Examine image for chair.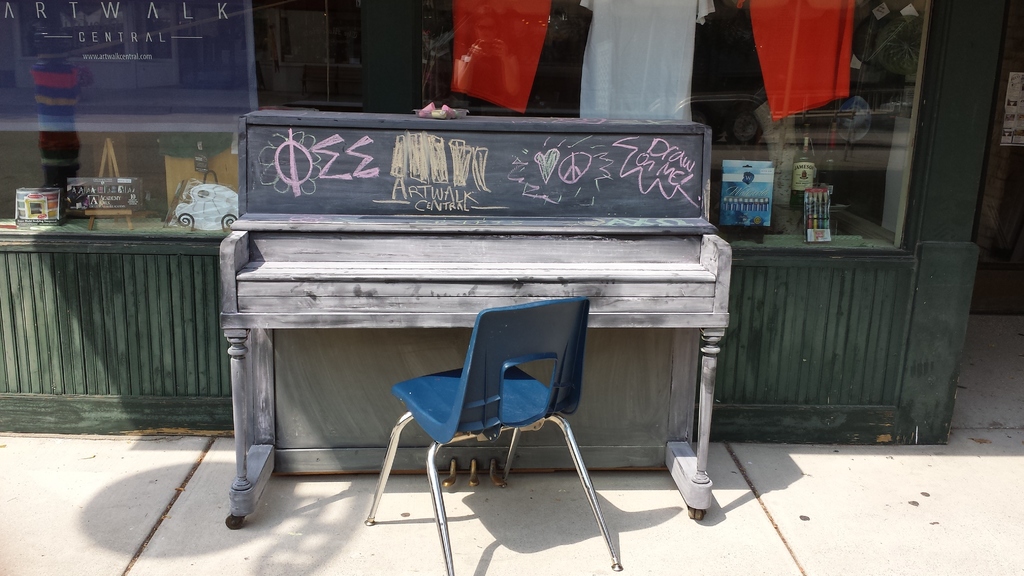
Examination result: <box>365,323,632,557</box>.
